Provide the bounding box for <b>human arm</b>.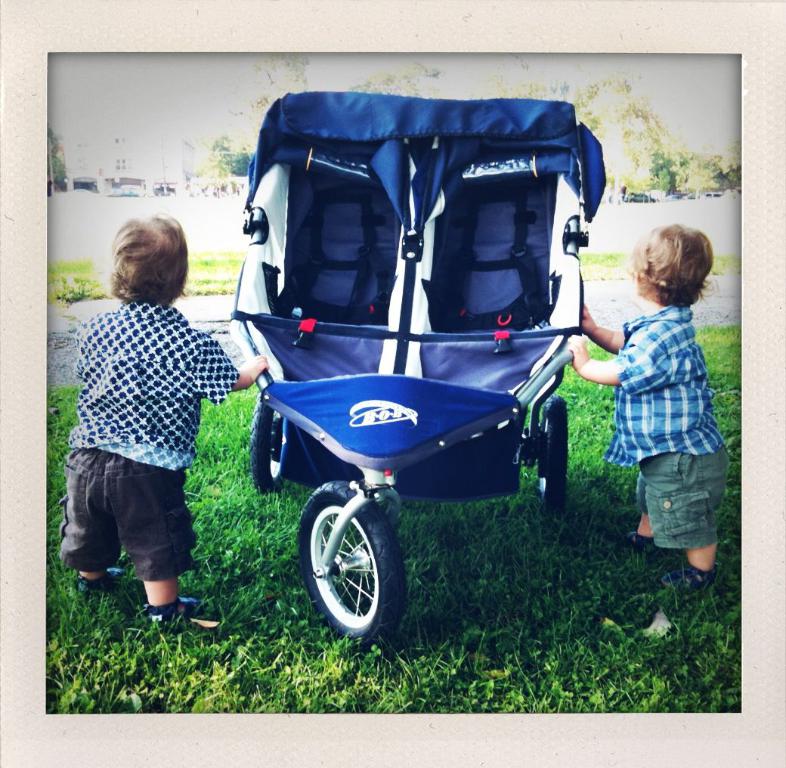
[580,307,650,358].
